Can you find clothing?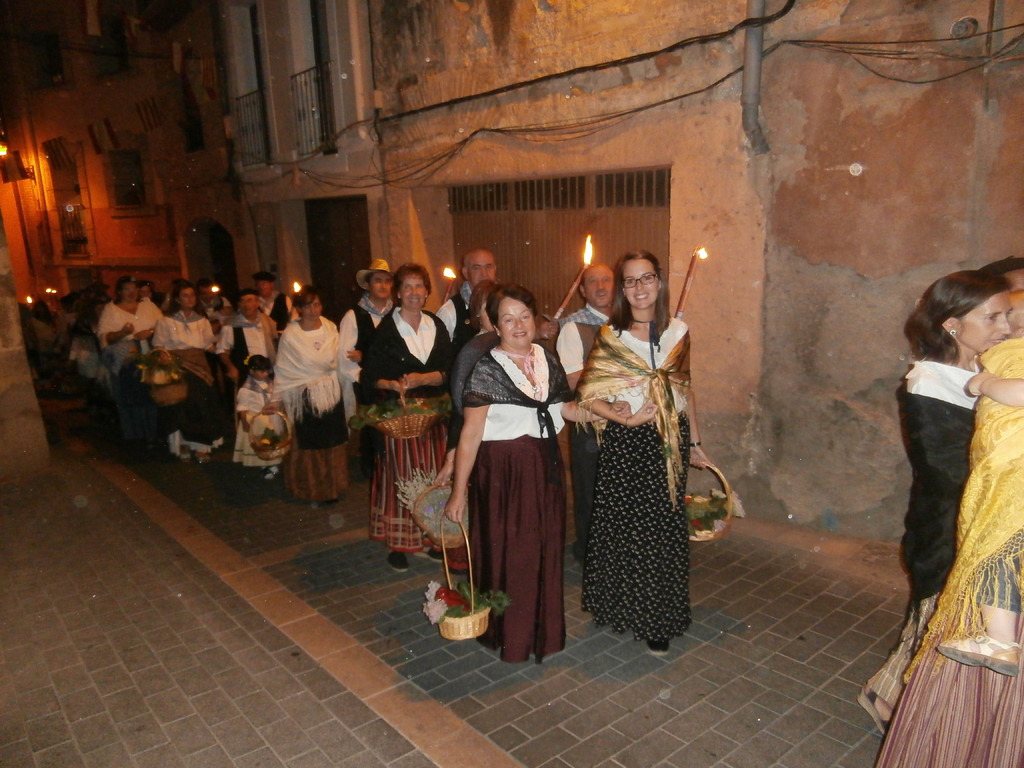
Yes, bounding box: {"x1": 358, "y1": 303, "x2": 456, "y2": 549}.
